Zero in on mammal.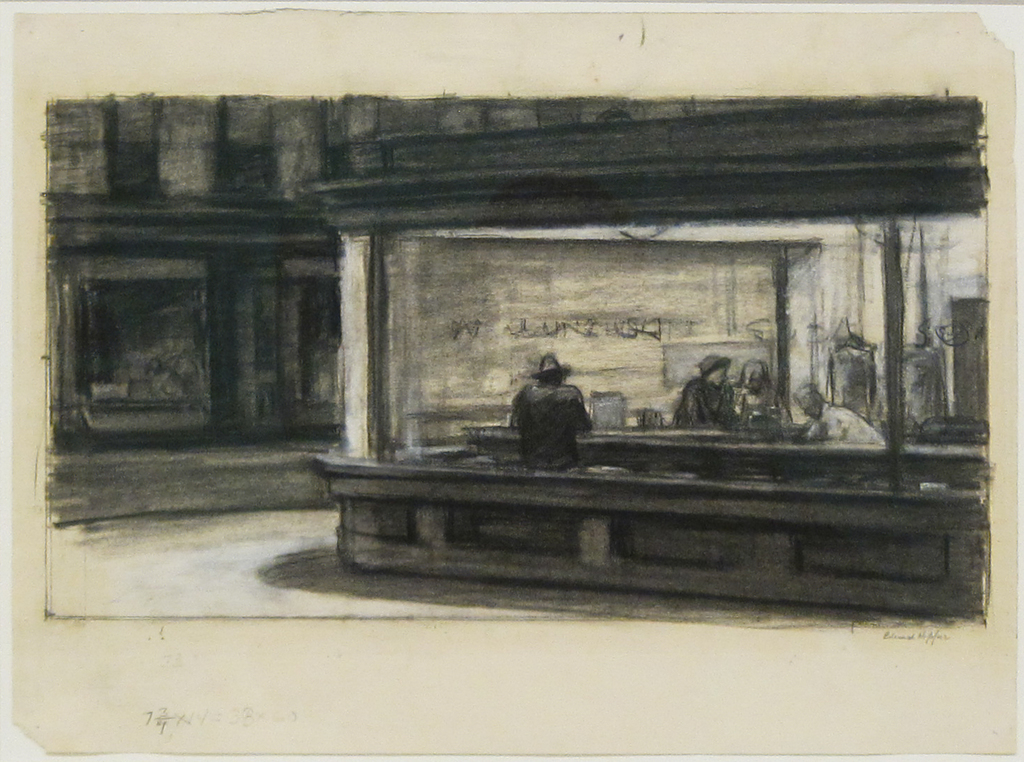
Zeroed in: {"x1": 792, "y1": 375, "x2": 890, "y2": 447}.
